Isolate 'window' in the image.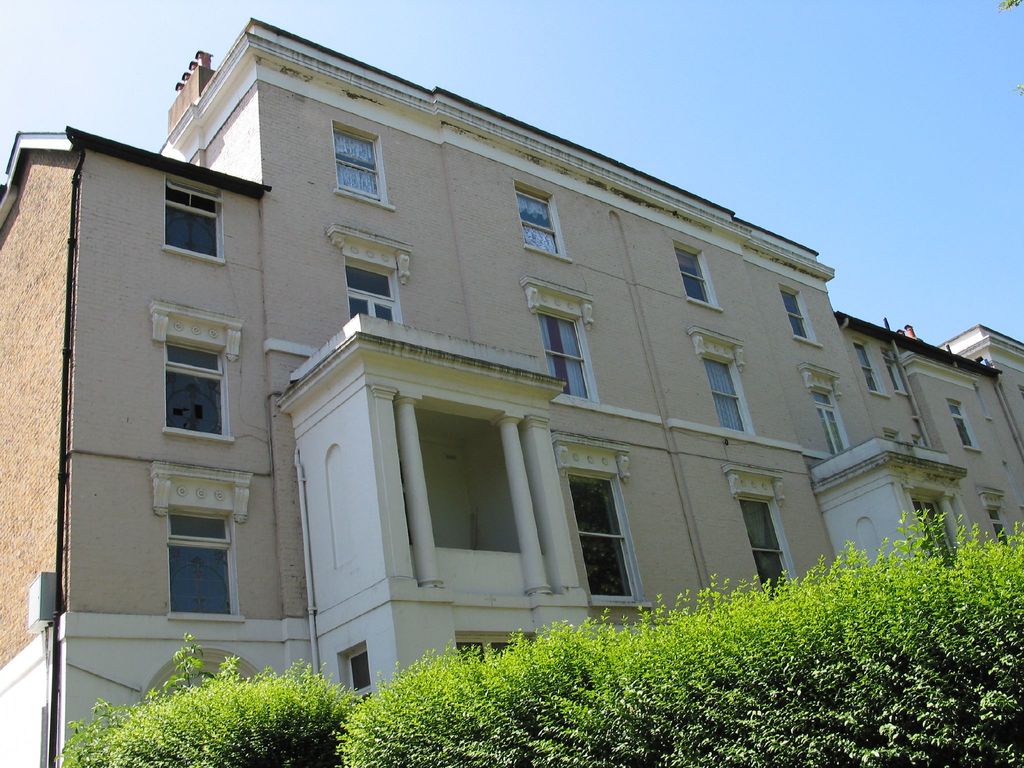
Isolated region: [x1=147, y1=458, x2=255, y2=621].
